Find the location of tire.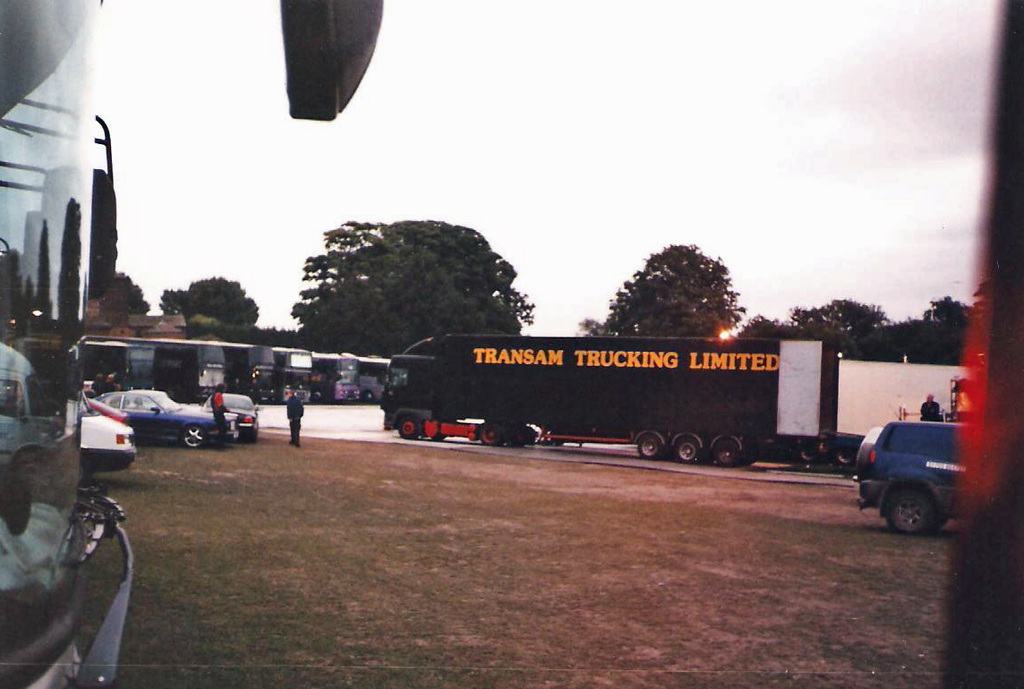
Location: box(636, 432, 664, 465).
